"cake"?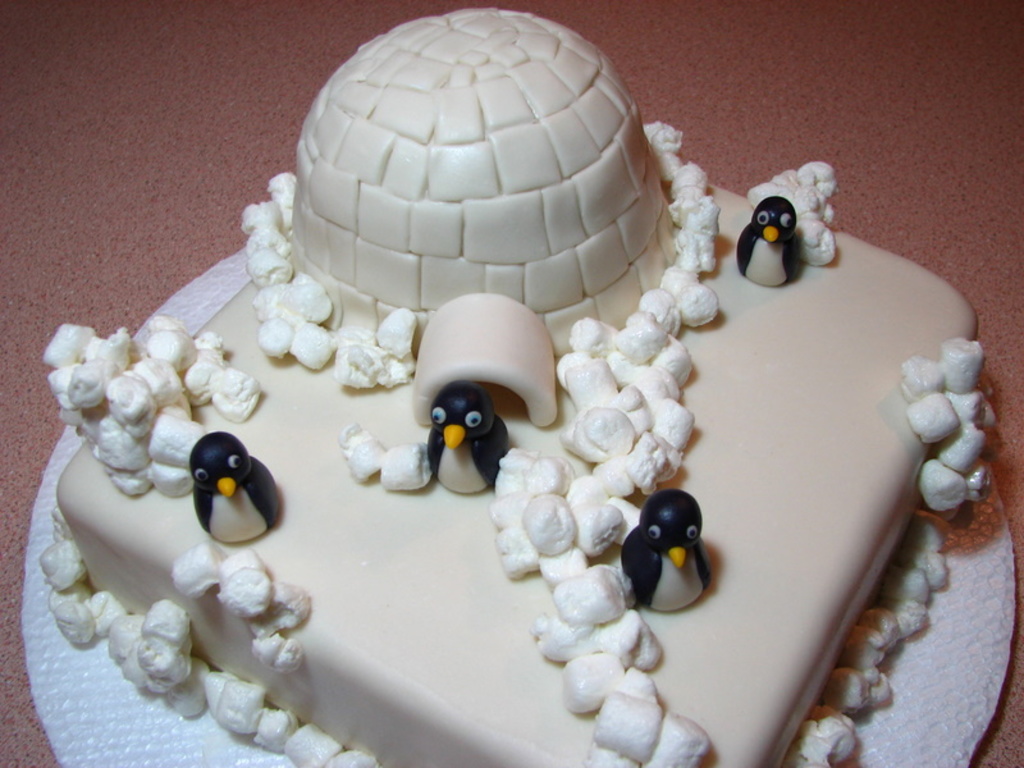
(left=41, top=5, right=991, bottom=767)
